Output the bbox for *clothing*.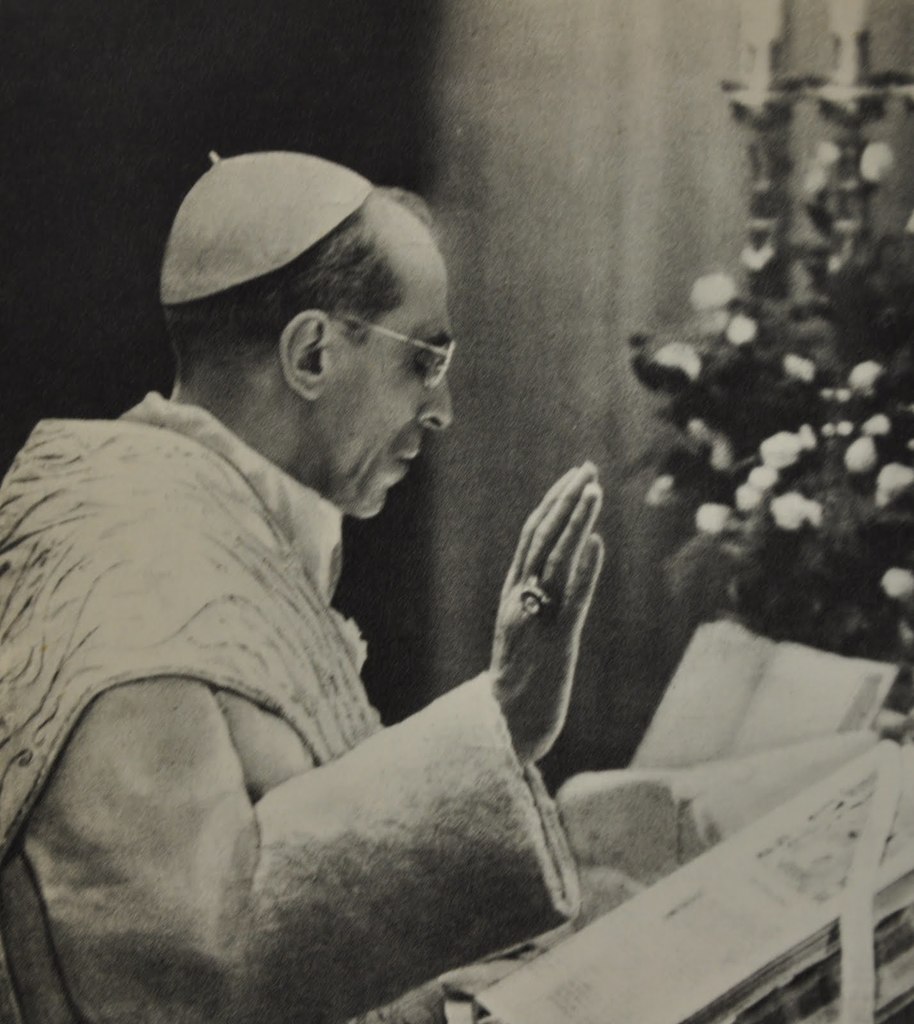
51, 284, 525, 1019.
